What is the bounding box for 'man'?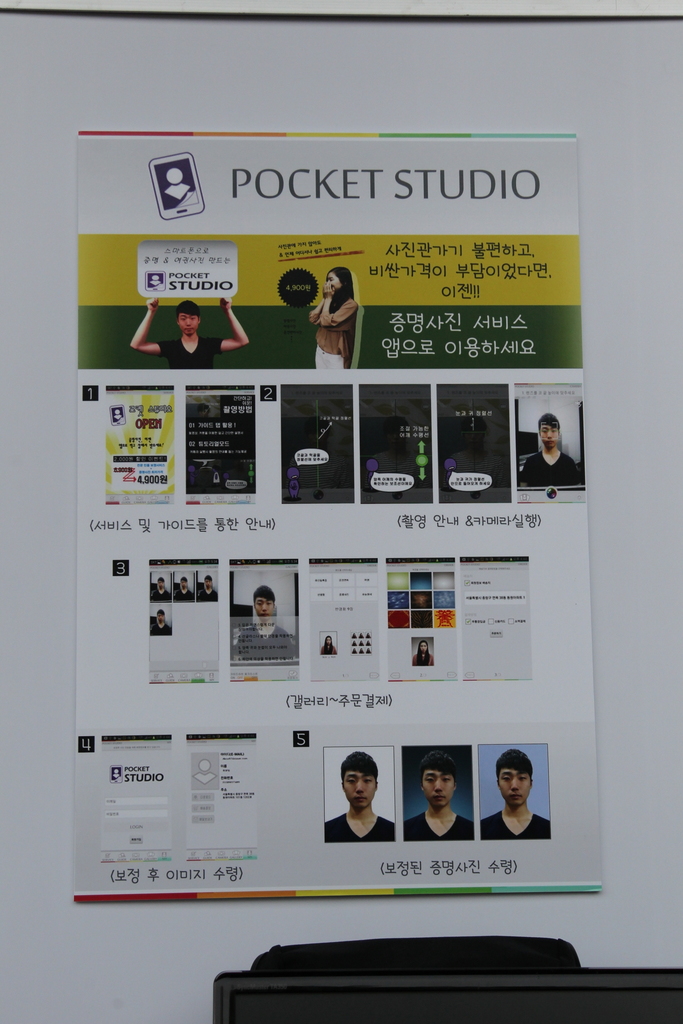
[152, 575, 174, 605].
